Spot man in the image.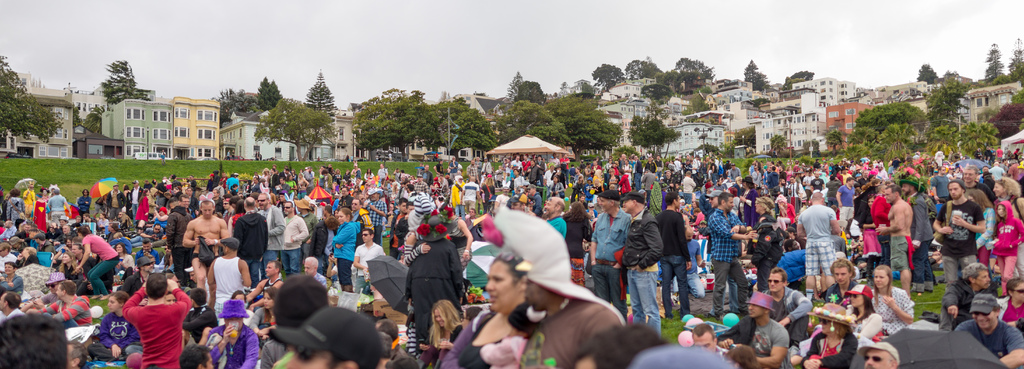
man found at 433, 158, 442, 181.
